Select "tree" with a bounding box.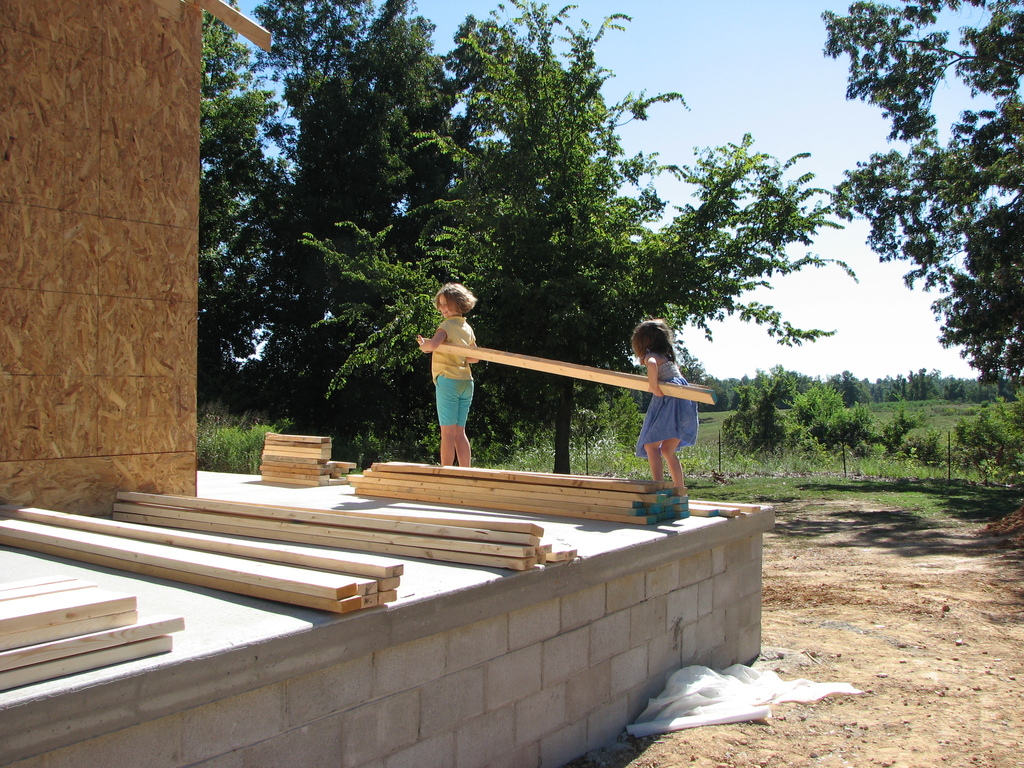
705:372:772:413.
